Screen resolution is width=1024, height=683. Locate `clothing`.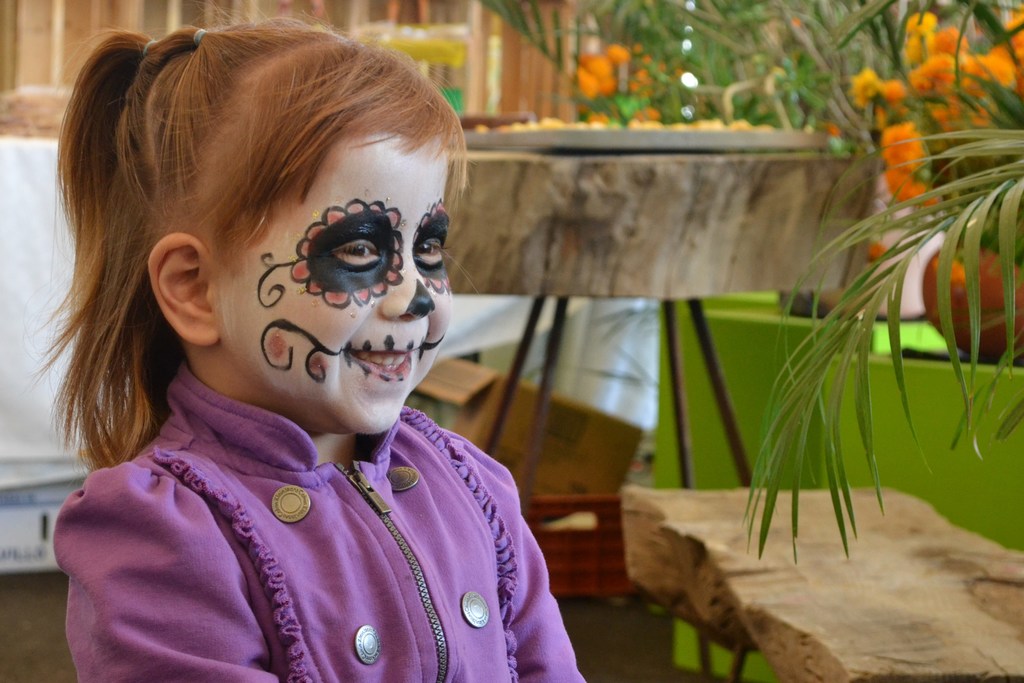
left=28, top=344, right=584, bottom=666.
